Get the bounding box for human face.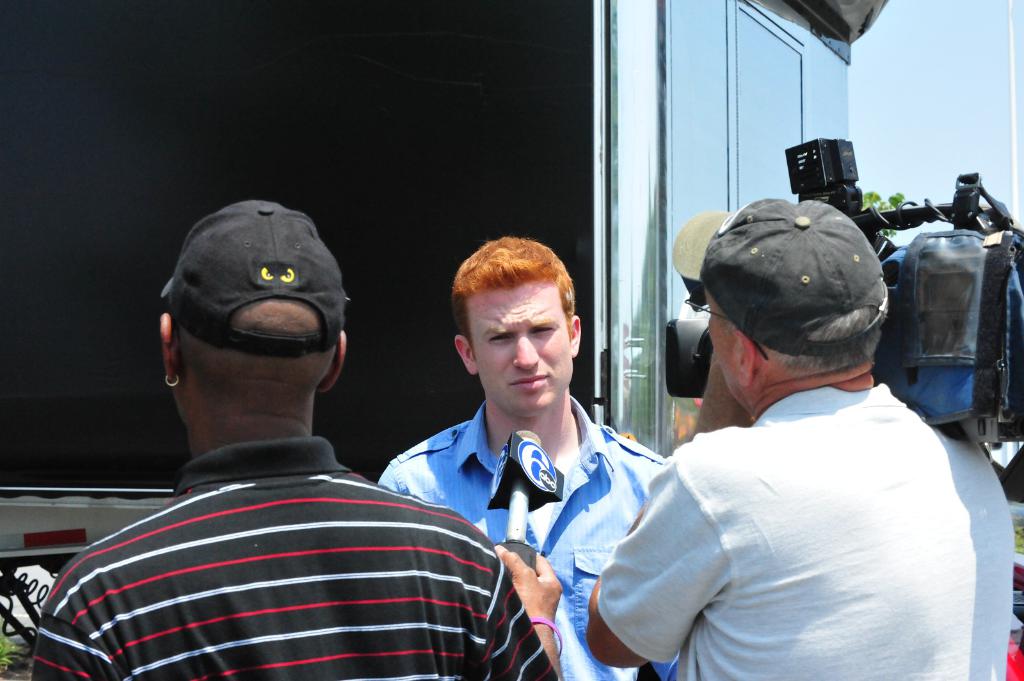
<bbox>702, 285, 744, 401</bbox>.
